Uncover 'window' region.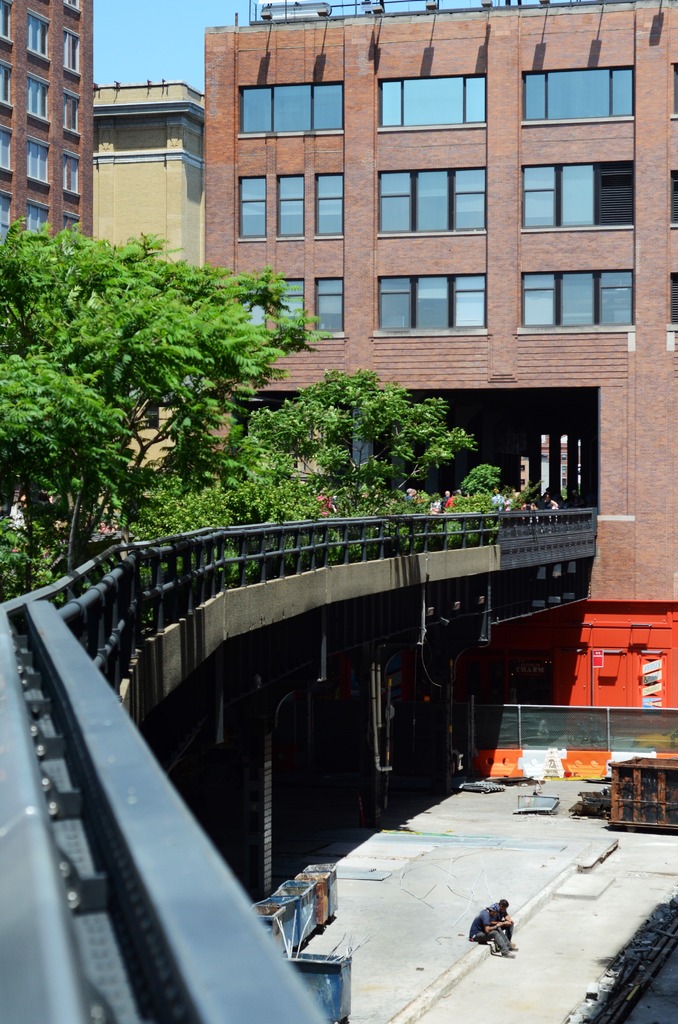
Uncovered: [x1=0, y1=126, x2=13, y2=175].
